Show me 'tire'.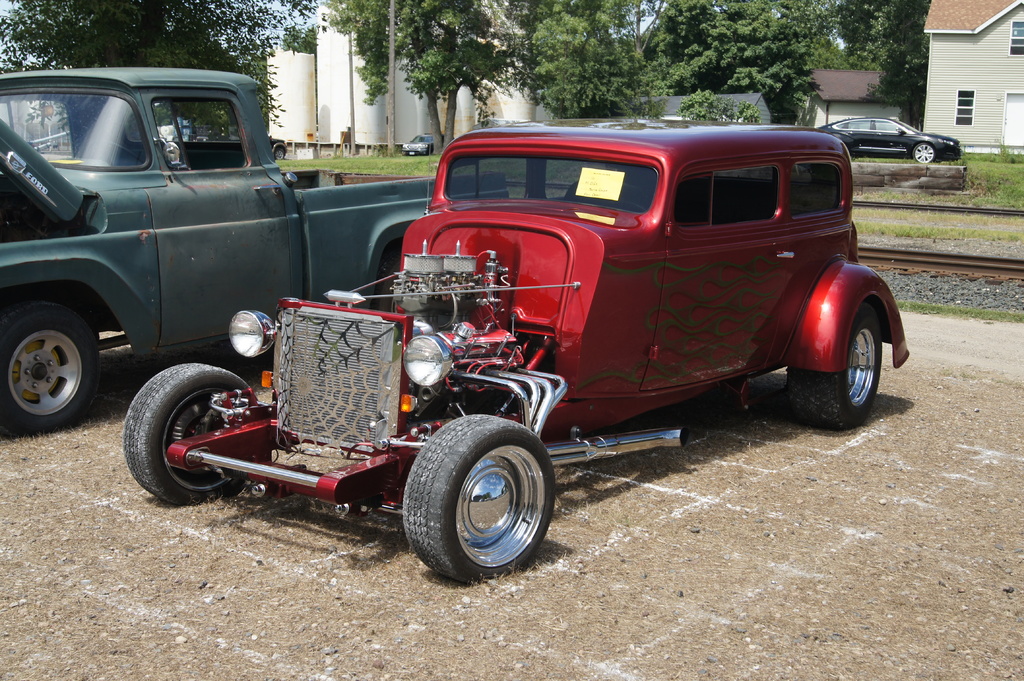
'tire' is here: x1=911, y1=140, x2=940, y2=163.
